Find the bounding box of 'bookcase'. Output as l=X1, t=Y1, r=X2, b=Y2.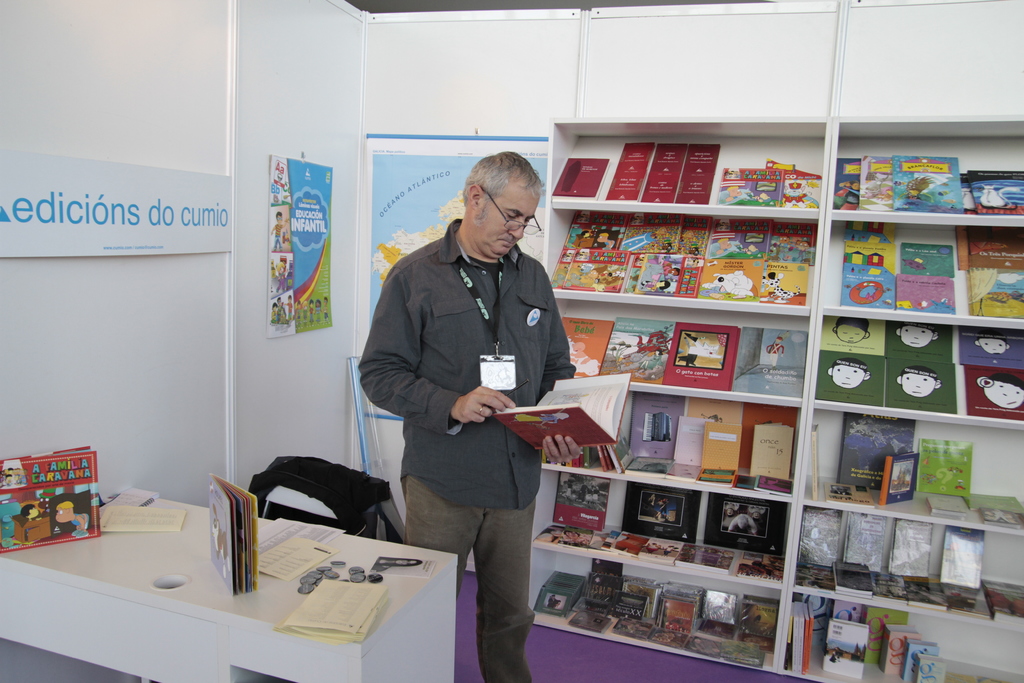
l=781, t=112, r=1023, b=680.
